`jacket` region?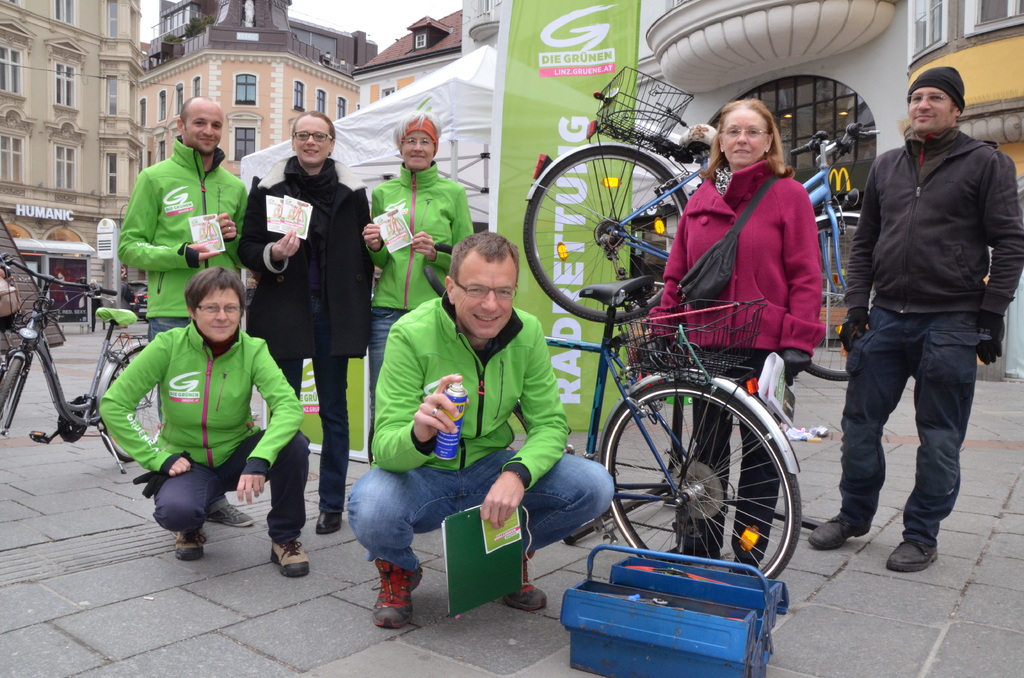
bbox=[643, 156, 824, 354]
